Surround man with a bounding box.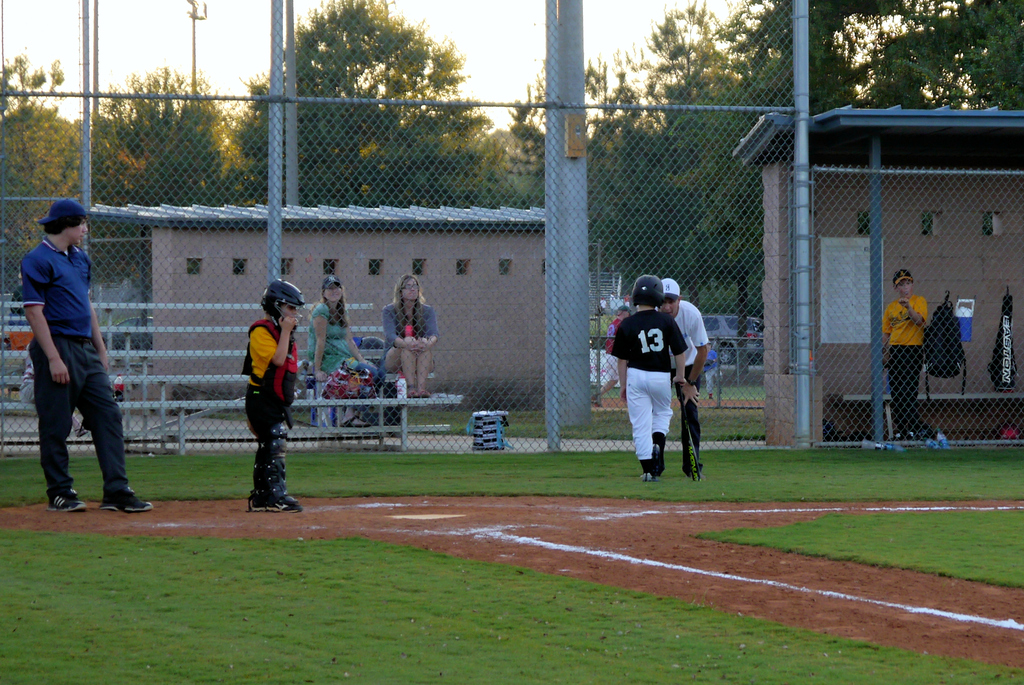
[620,268,677,494].
